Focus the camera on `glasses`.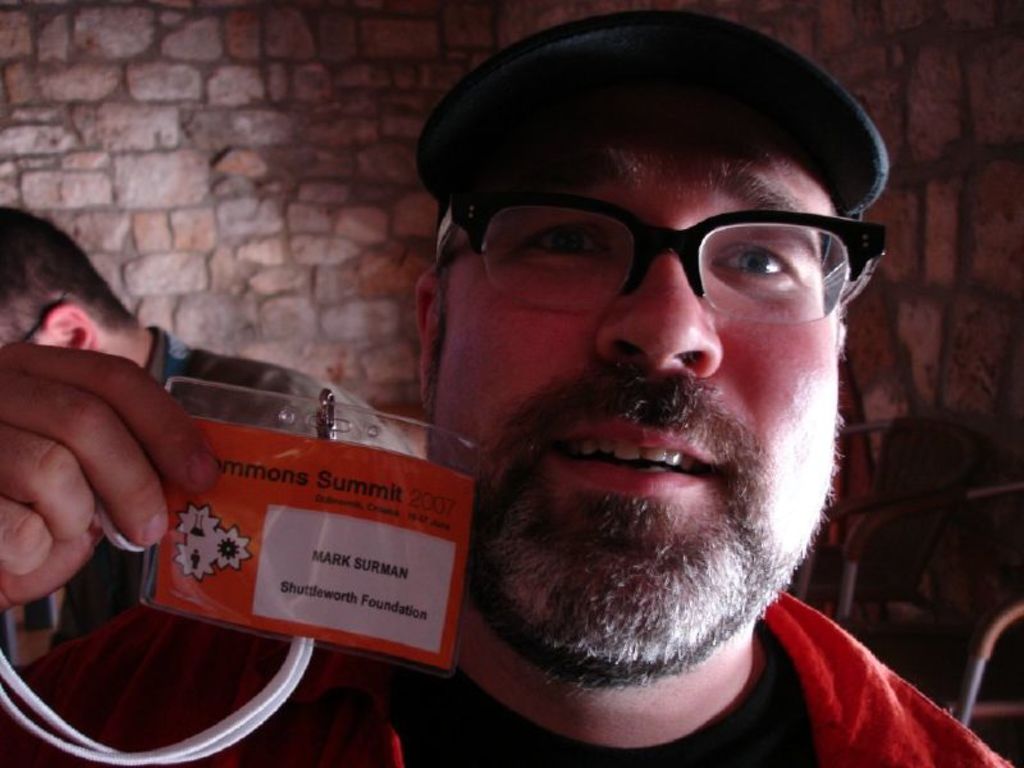
Focus region: [left=433, top=183, right=890, bottom=325].
